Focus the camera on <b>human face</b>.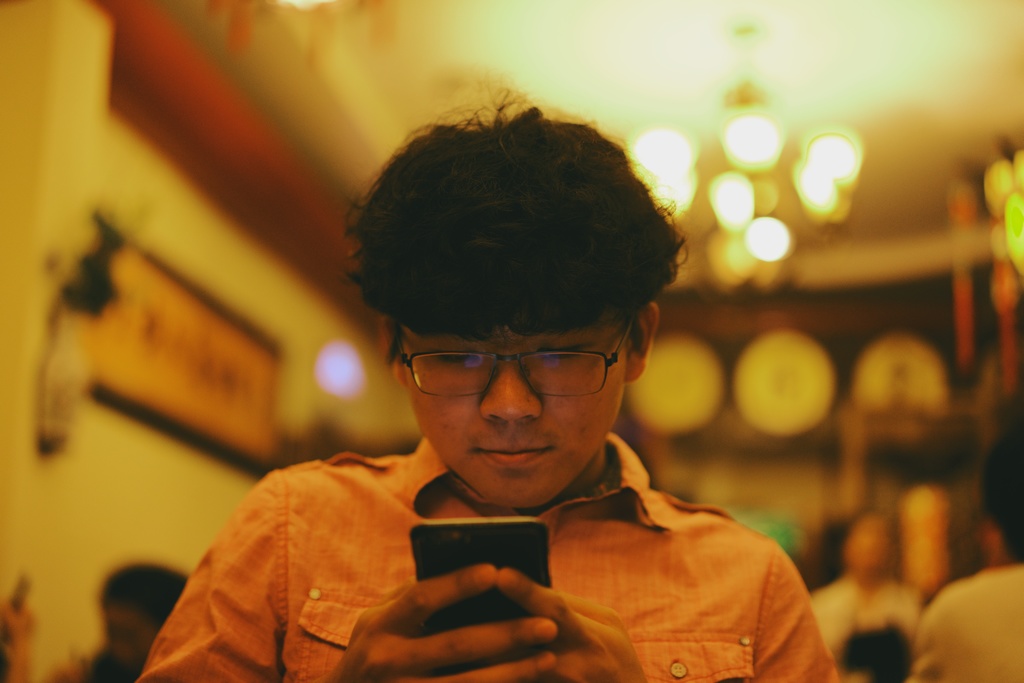
Focus region: <bbox>409, 320, 630, 510</bbox>.
